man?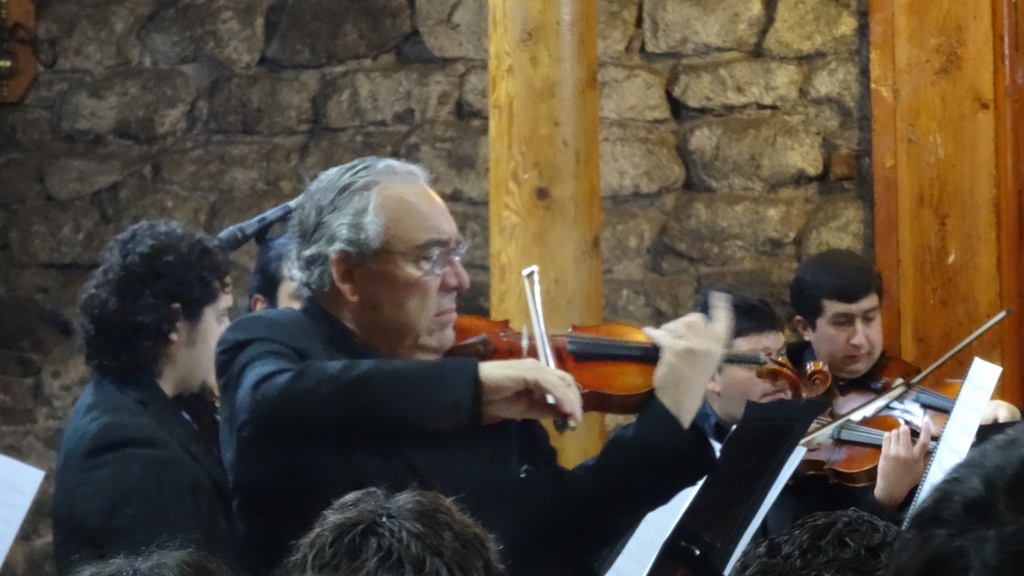
l=289, t=488, r=509, b=575
